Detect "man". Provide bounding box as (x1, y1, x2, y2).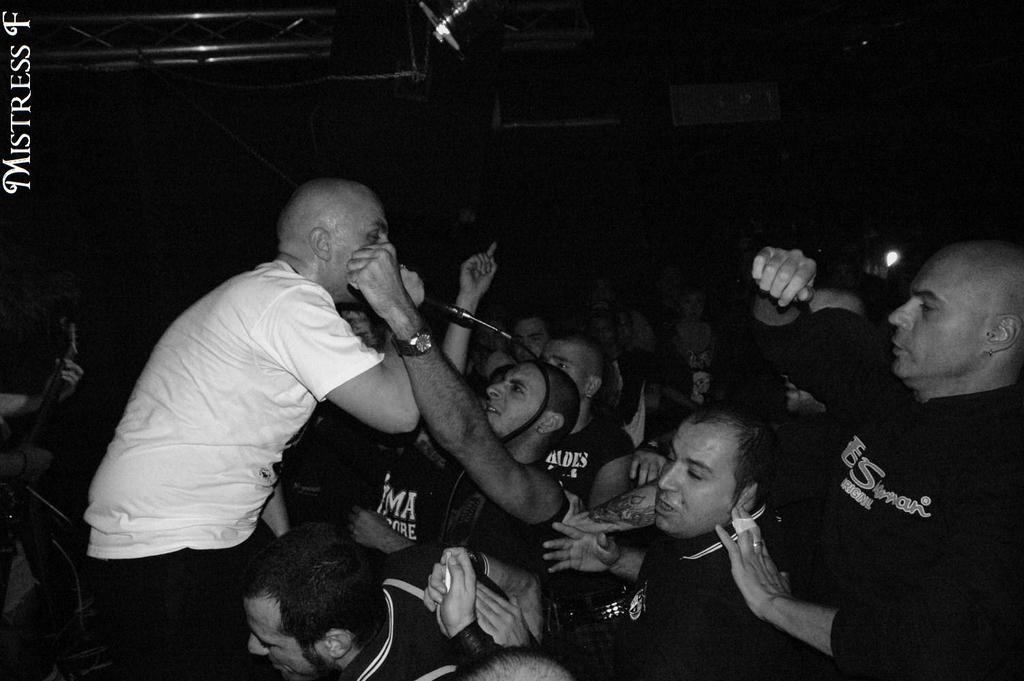
(775, 225, 1016, 667).
